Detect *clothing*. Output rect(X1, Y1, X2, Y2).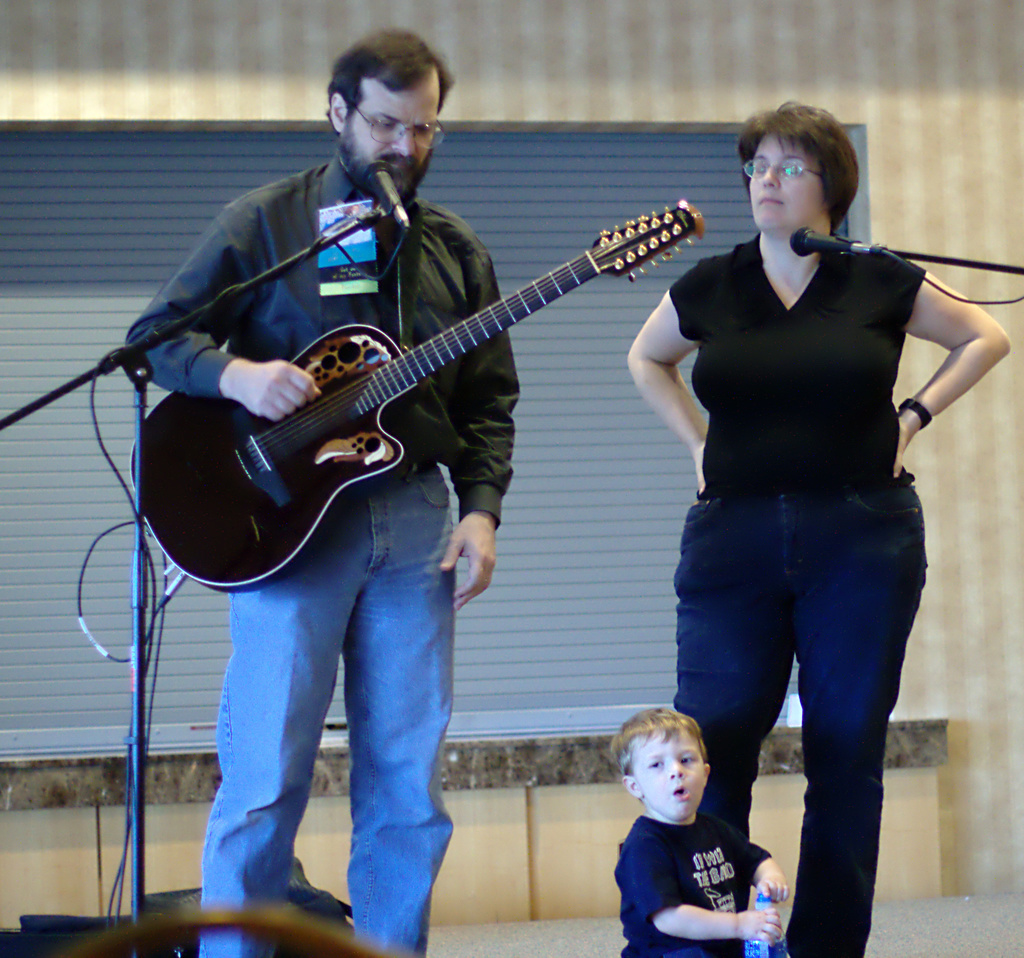
rect(602, 818, 779, 927).
